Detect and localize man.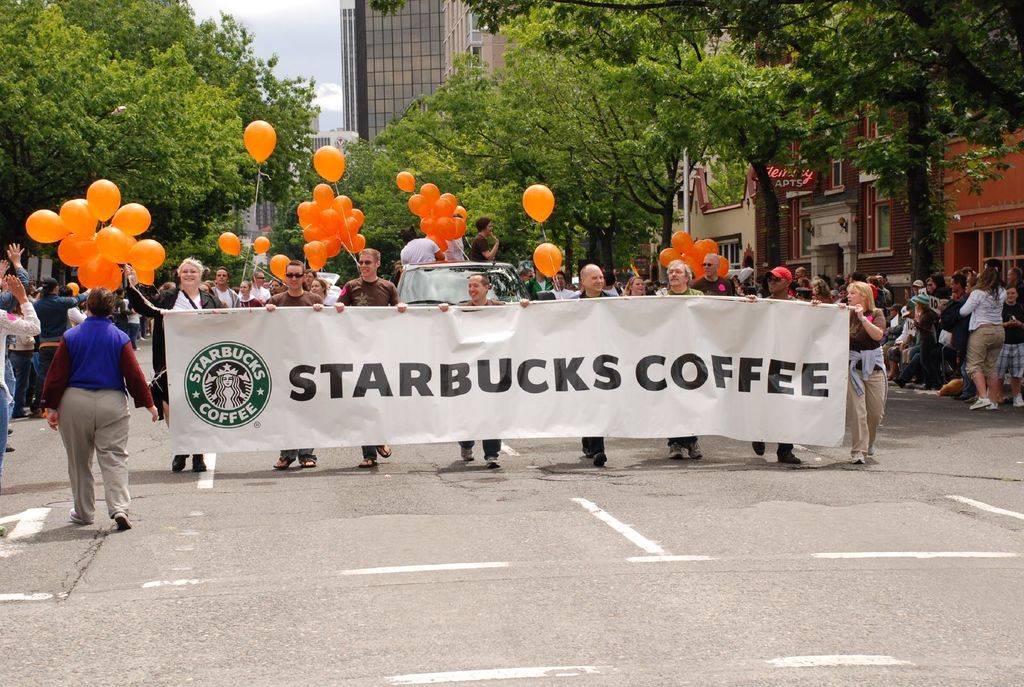
Localized at [795,283,813,303].
